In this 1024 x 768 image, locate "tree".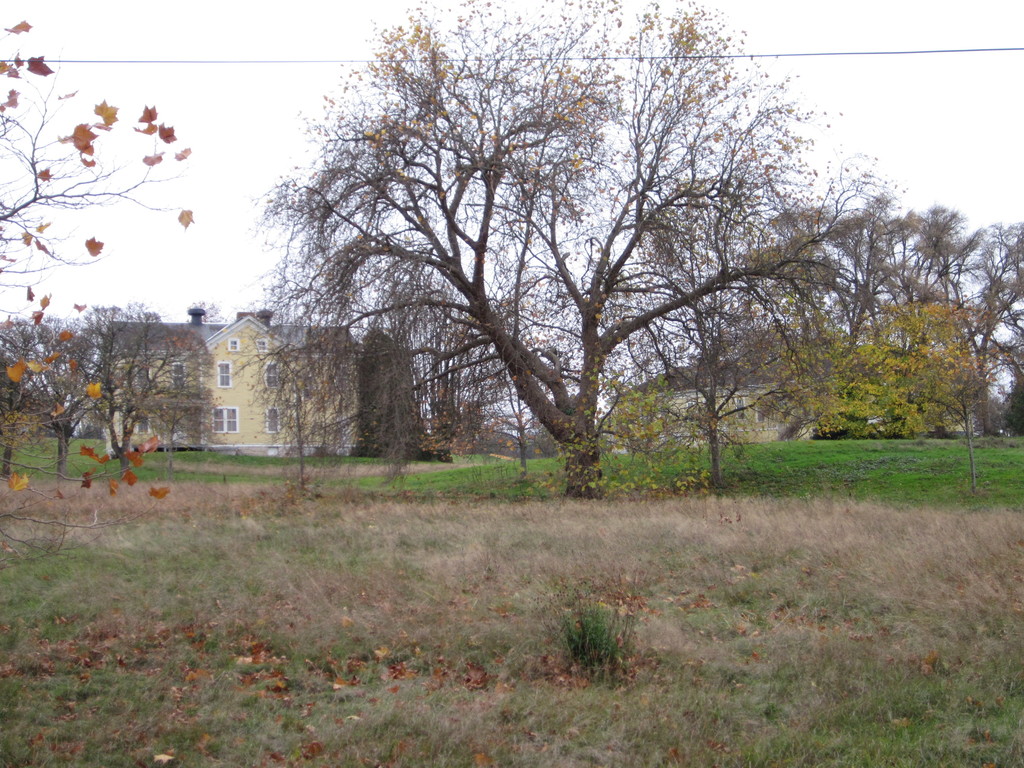
Bounding box: box=[0, 20, 195, 587].
